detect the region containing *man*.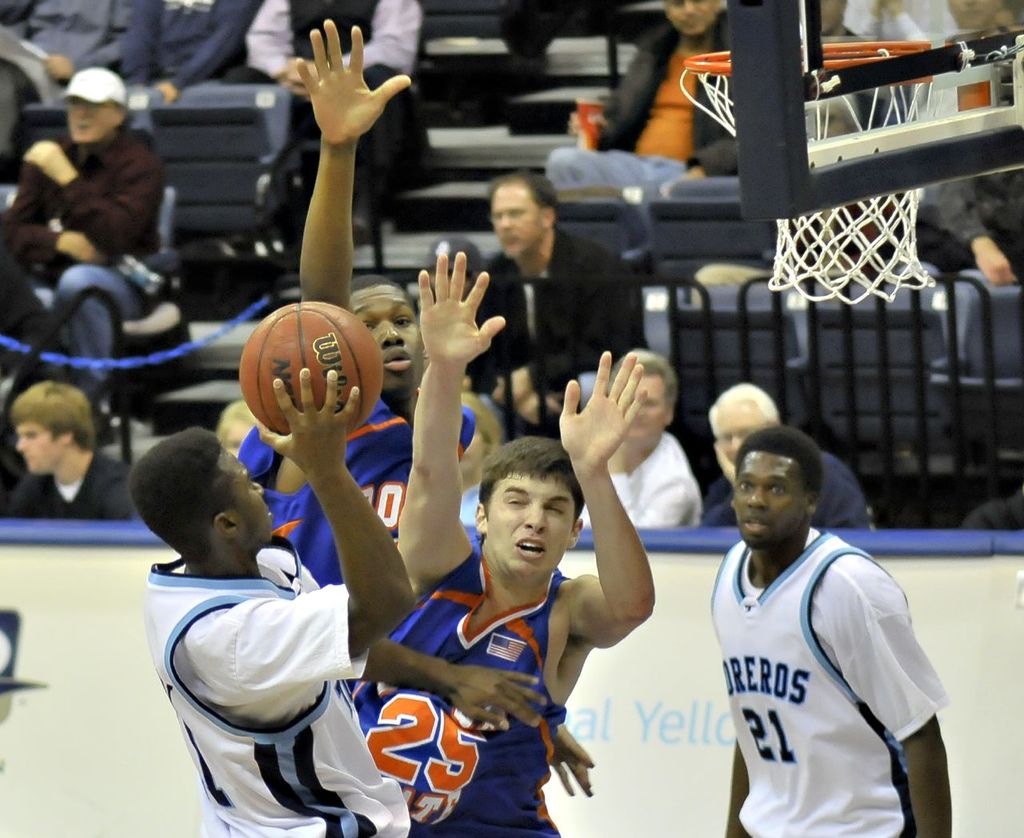
137, 369, 555, 837.
